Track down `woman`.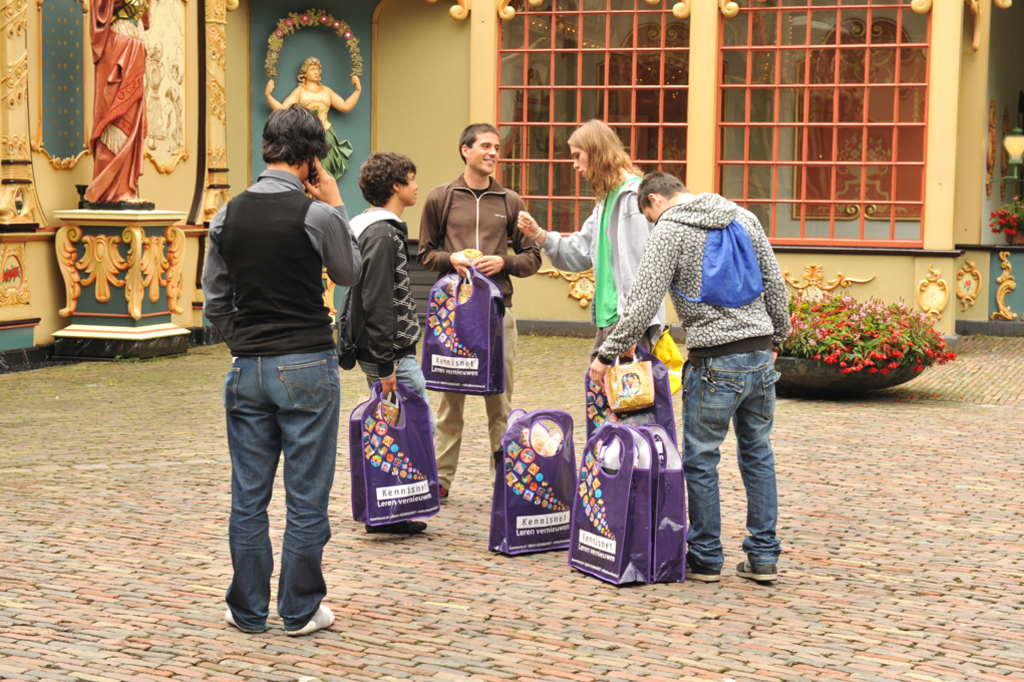
Tracked to bbox=(514, 116, 678, 457).
